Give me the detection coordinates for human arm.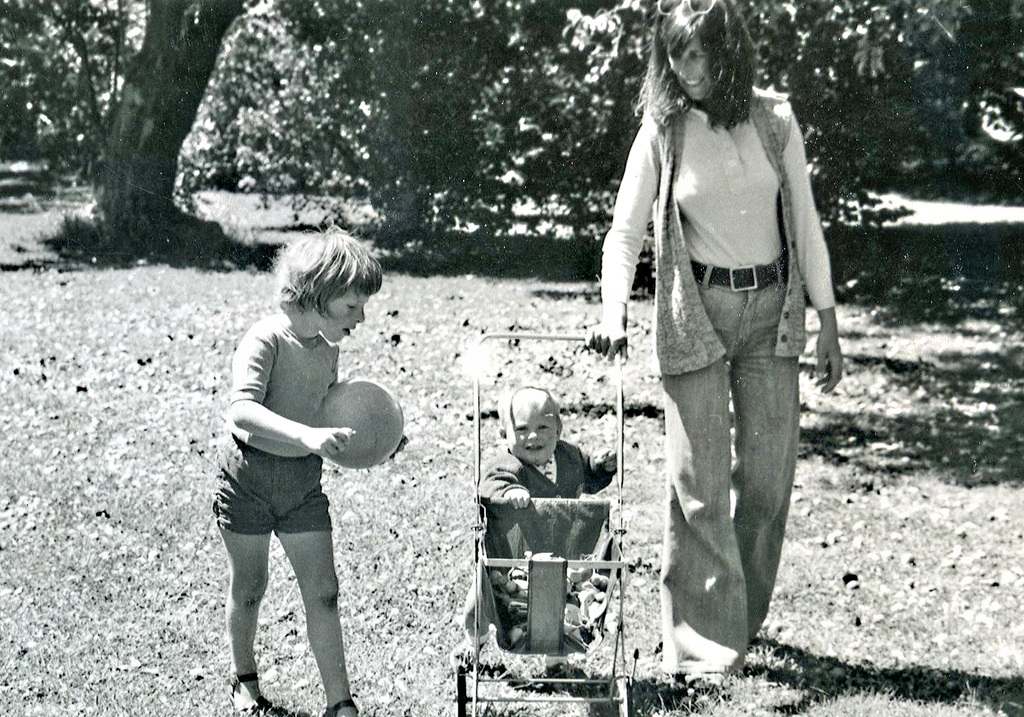
(767,90,847,393).
